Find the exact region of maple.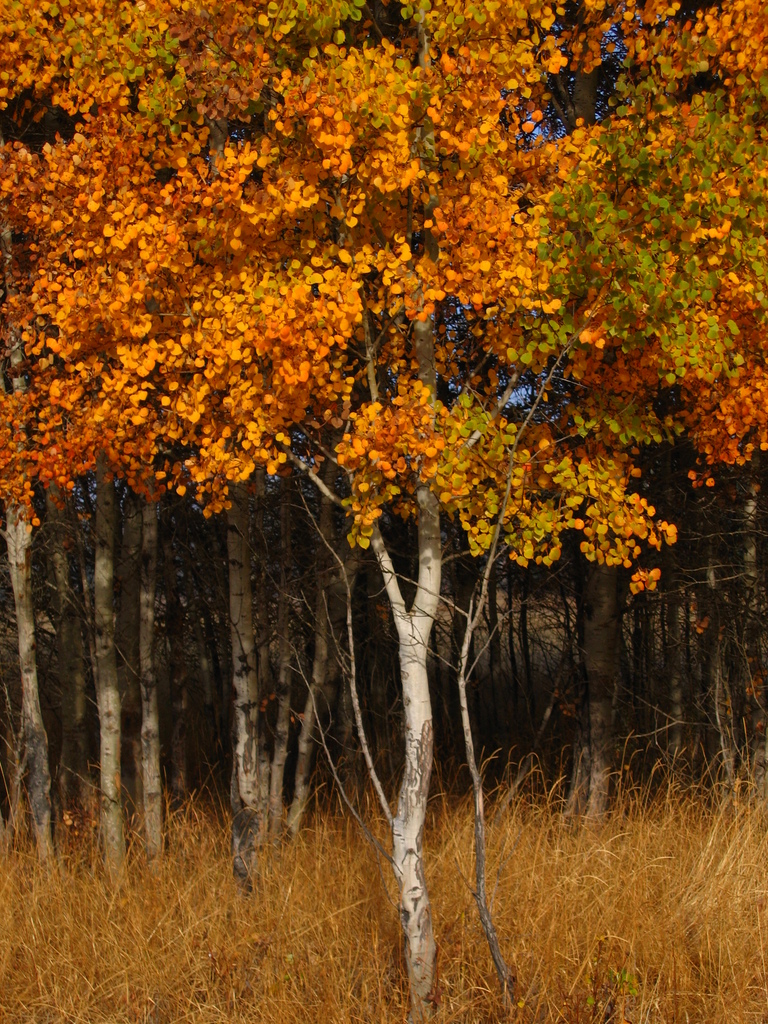
Exact region: box=[0, 0, 767, 1019].
